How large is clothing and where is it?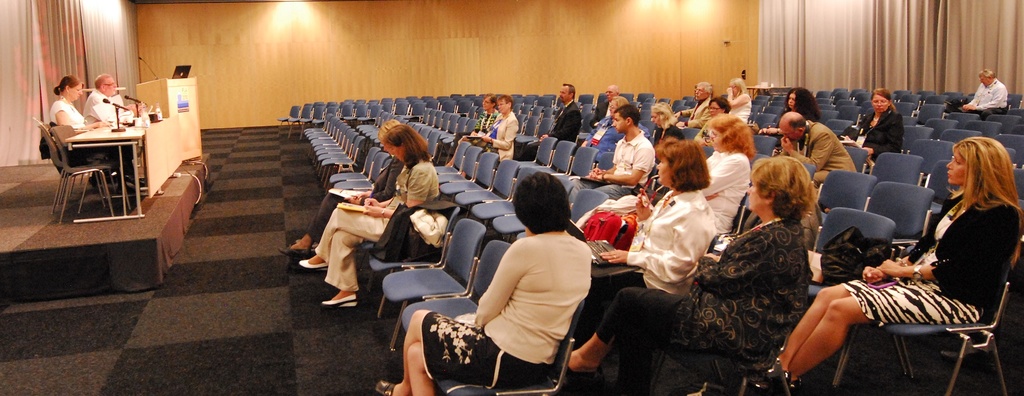
Bounding box: <bbox>49, 98, 129, 169</bbox>.
